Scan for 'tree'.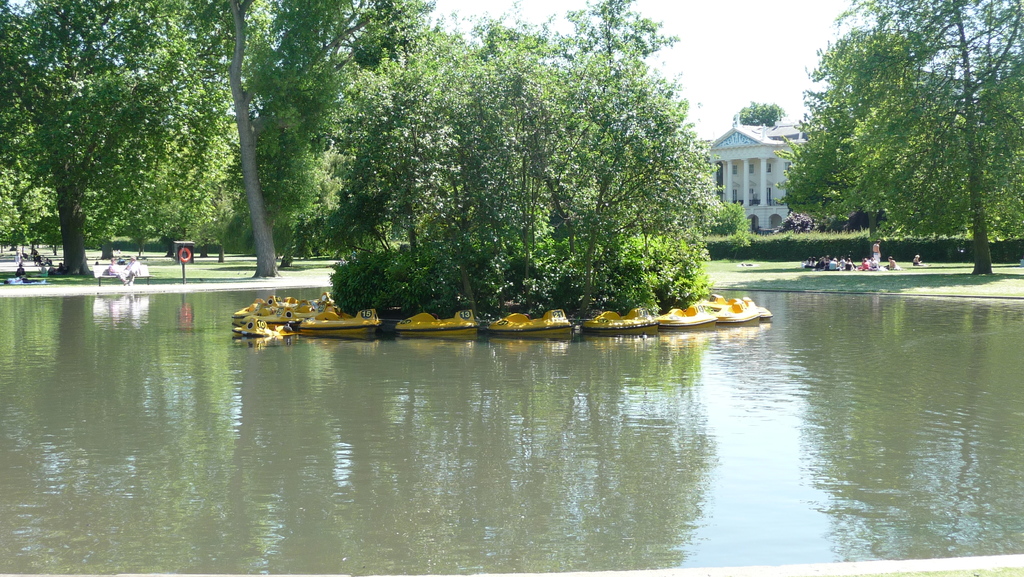
Scan result: [left=169, top=0, right=289, bottom=275].
